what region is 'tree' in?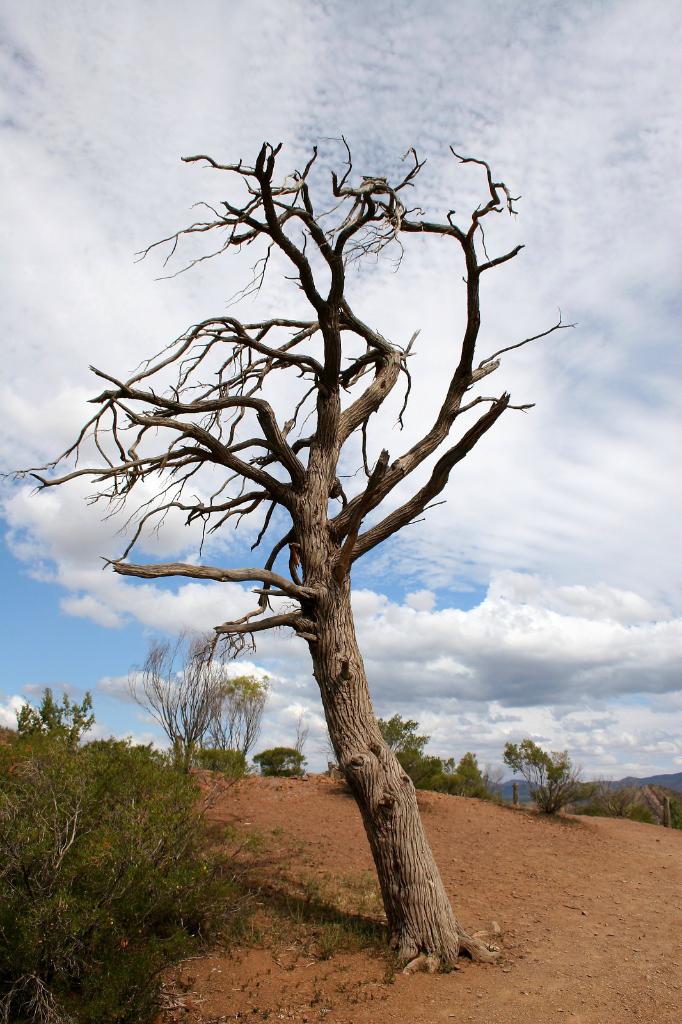
crop(122, 627, 225, 778).
